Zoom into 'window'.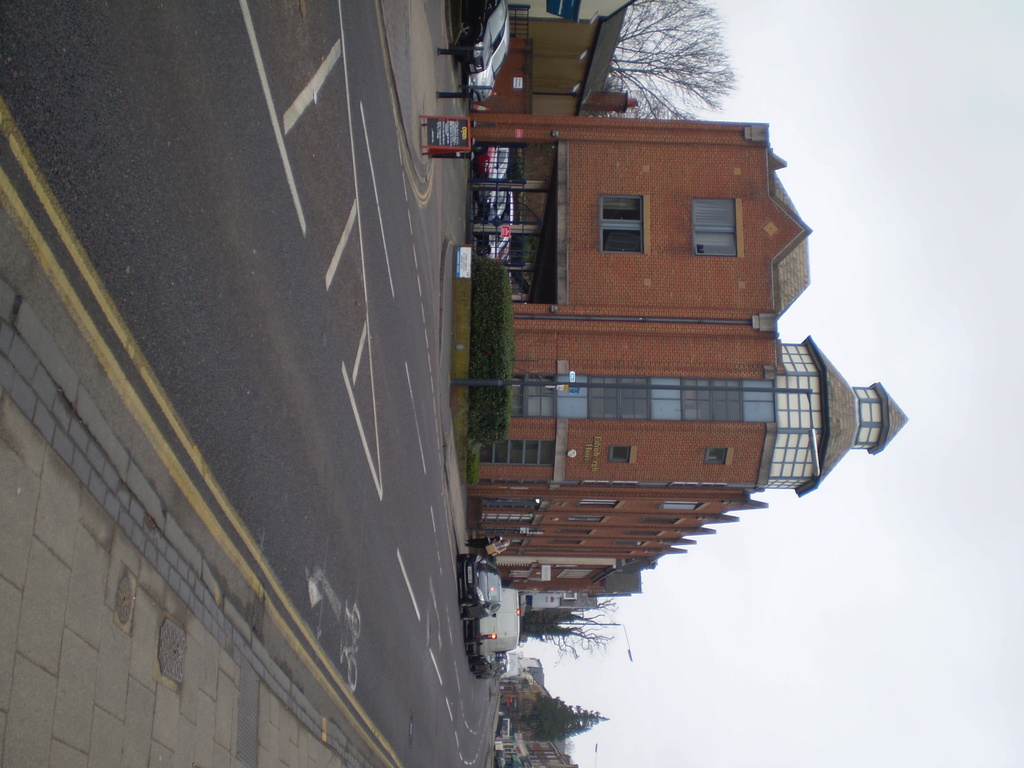
Zoom target: (left=685, top=184, right=744, bottom=256).
